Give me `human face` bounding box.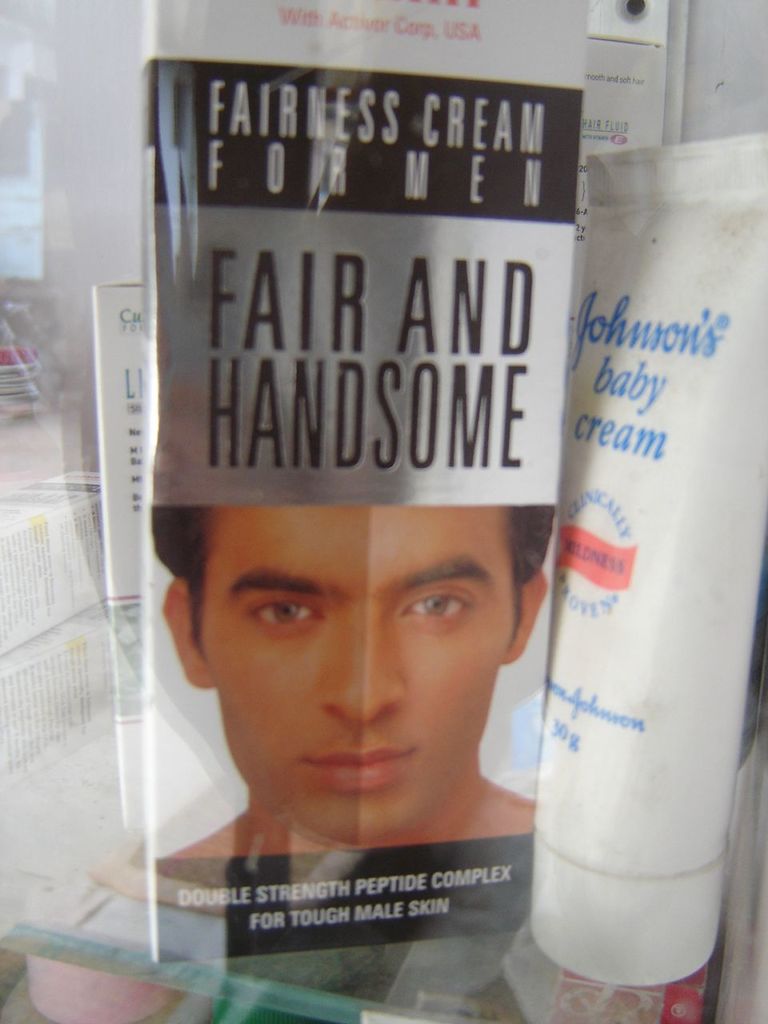
204:506:514:838.
